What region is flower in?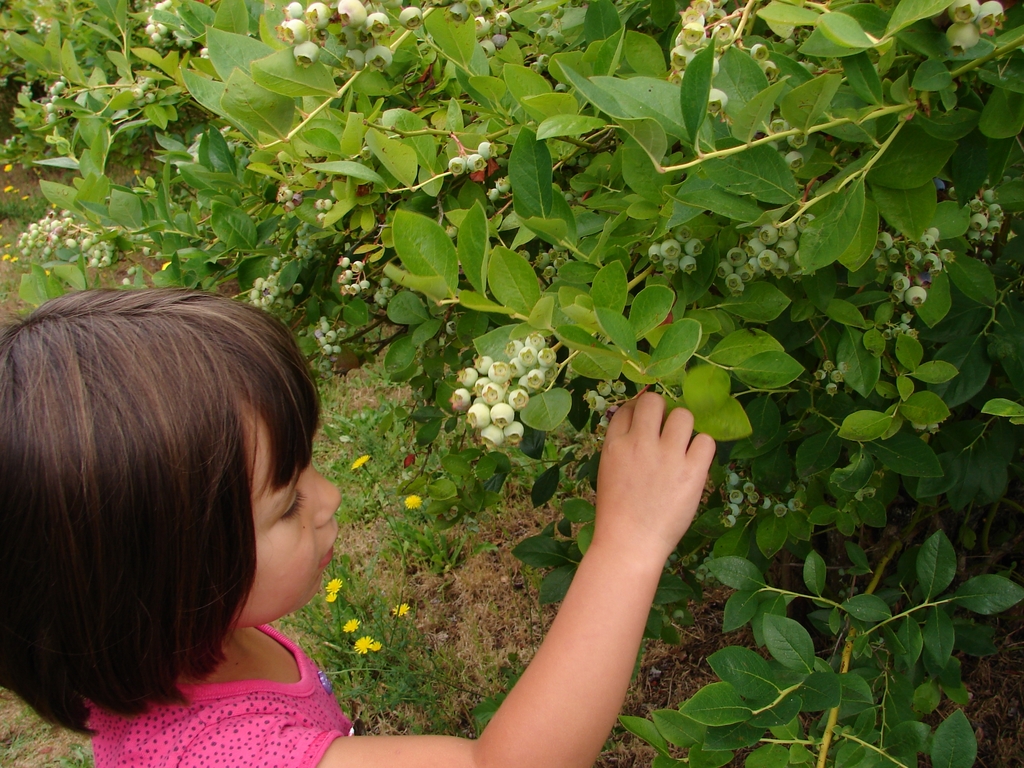
{"left": 345, "top": 618, "right": 361, "bottom": 632}.
